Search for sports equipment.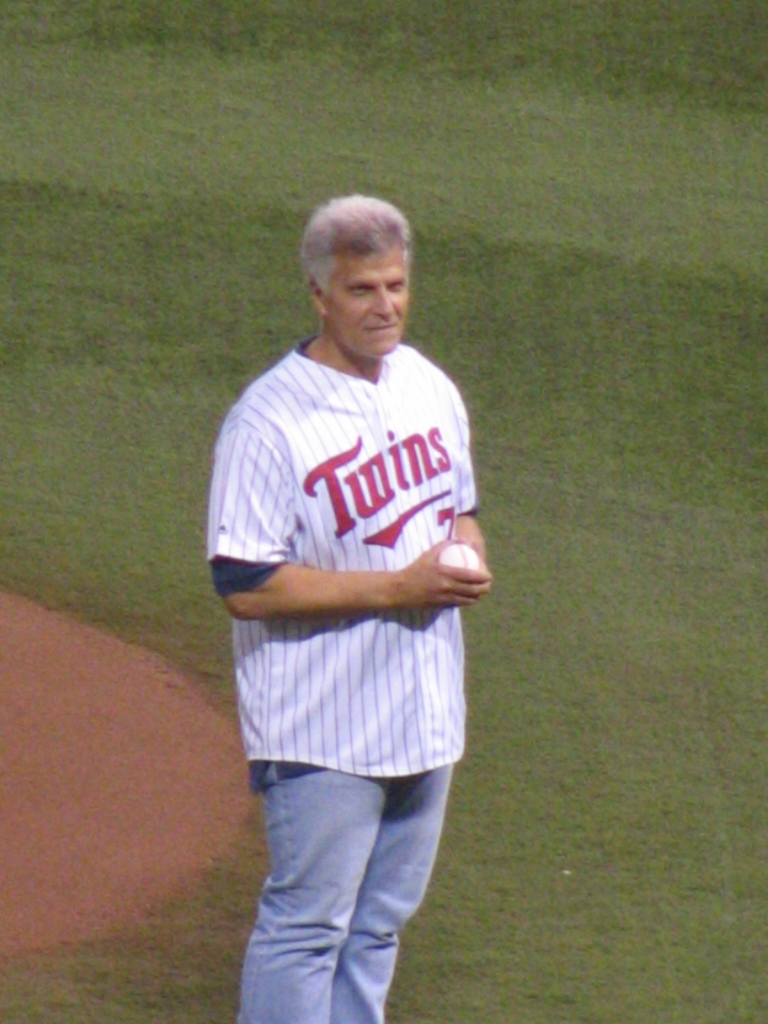
Found at (437,543,486,572).
